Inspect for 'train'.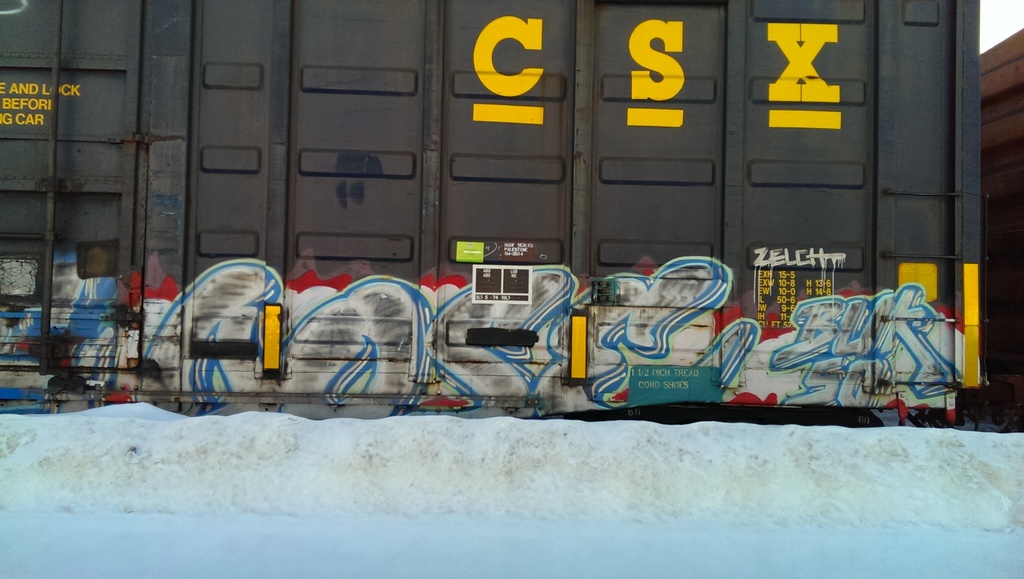
Inspection: region(0, 0, 1023, 424).
